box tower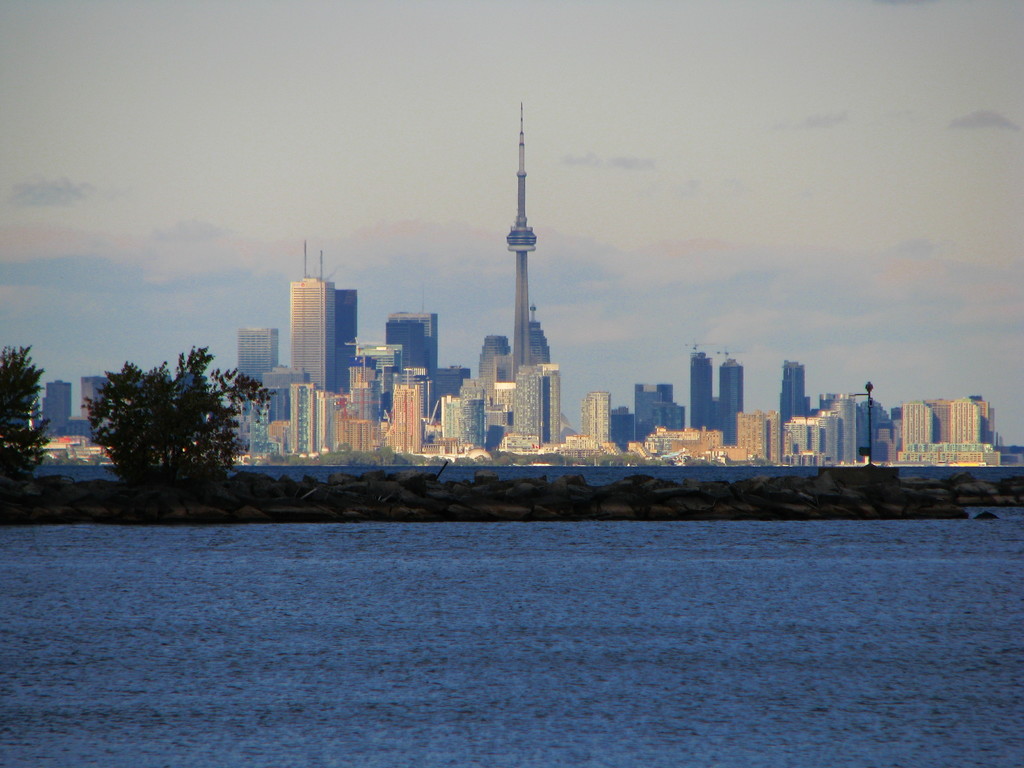
x1=483 y1=335 x2=552 y2=465
